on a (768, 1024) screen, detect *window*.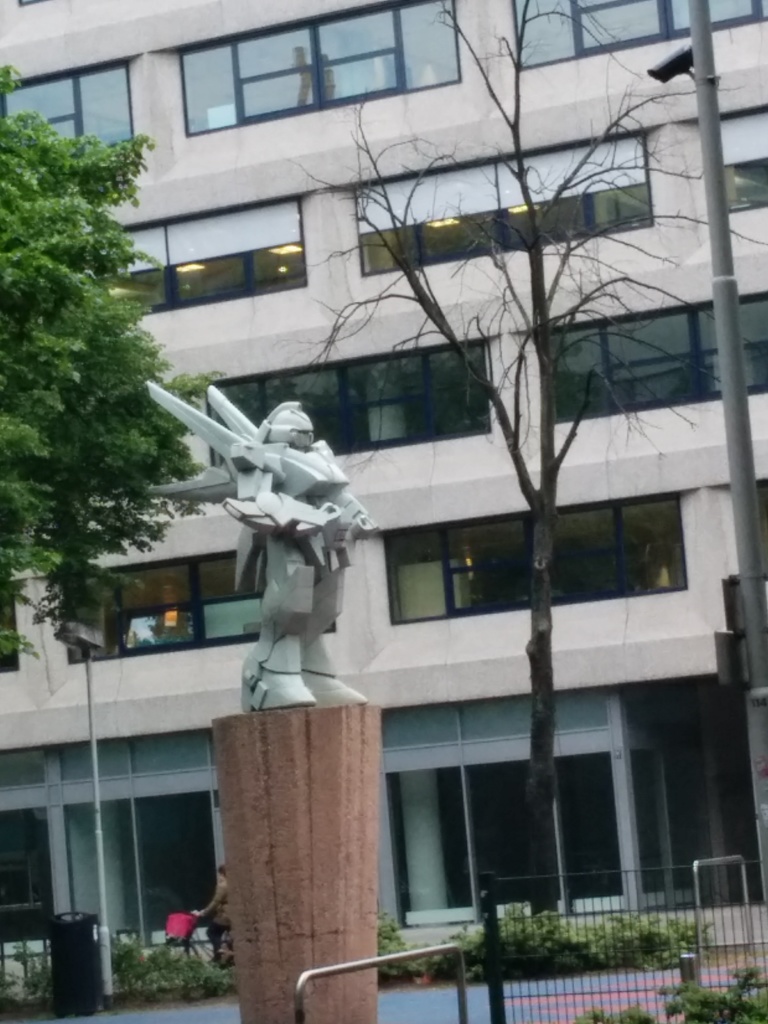
BBox(207, 324, 500, 471).
